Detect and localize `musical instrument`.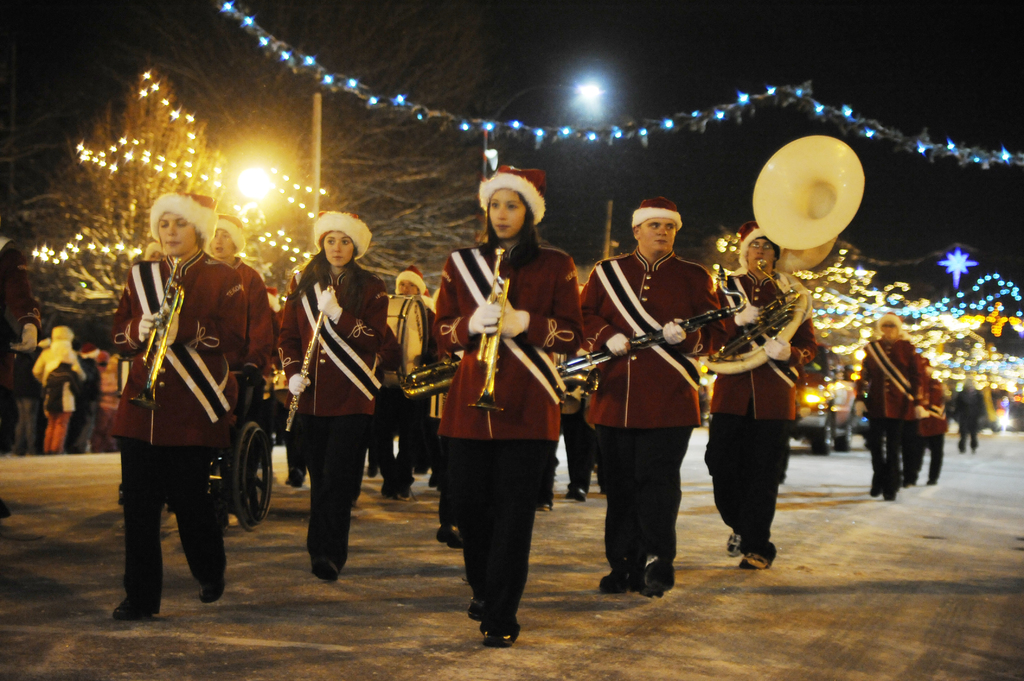
Localized at bbox(698, 134, 864, 374).
